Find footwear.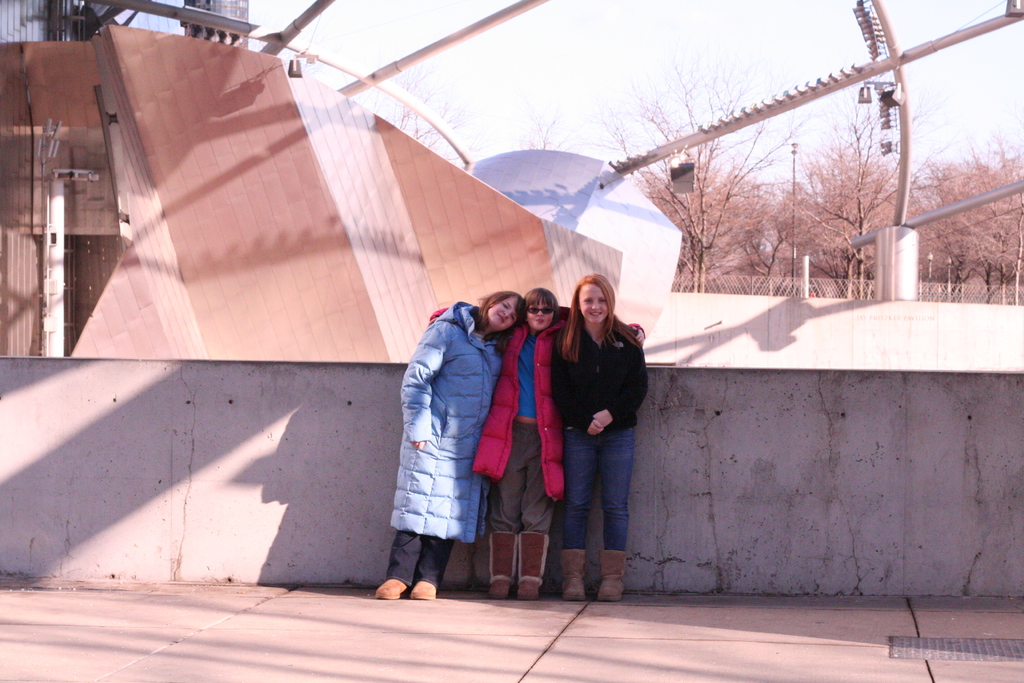
556:544:586:602.
